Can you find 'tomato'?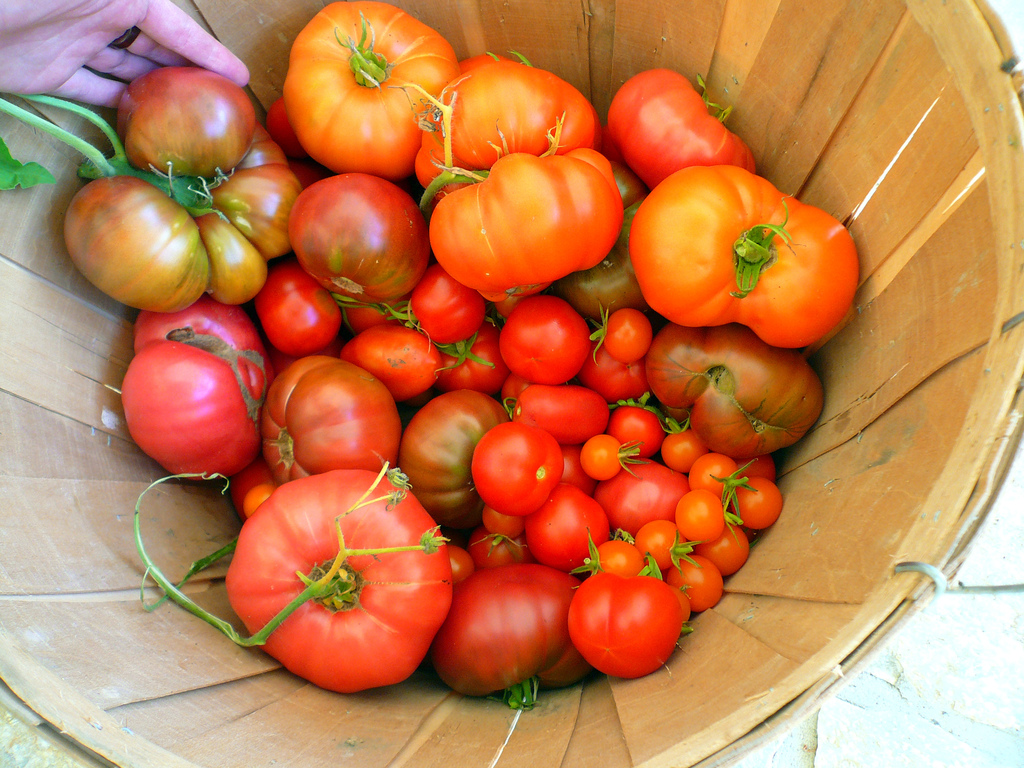
Yes, bounding box: [x1=563, y1=566, x2=681, y2=674].
